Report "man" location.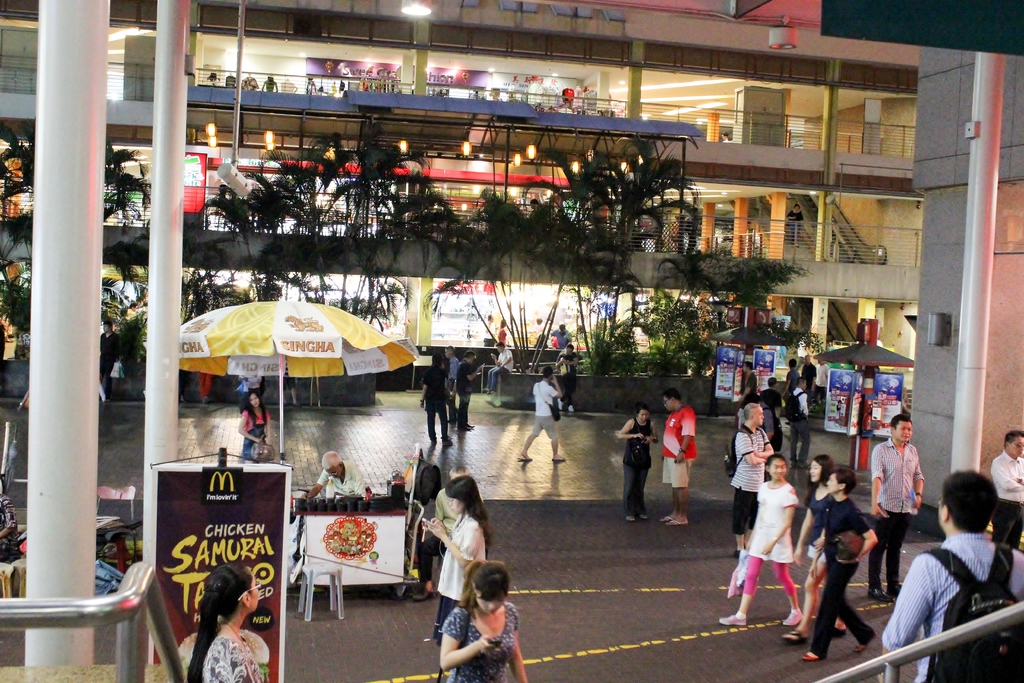
Report: l=515, t=365, r=564, b=459.
